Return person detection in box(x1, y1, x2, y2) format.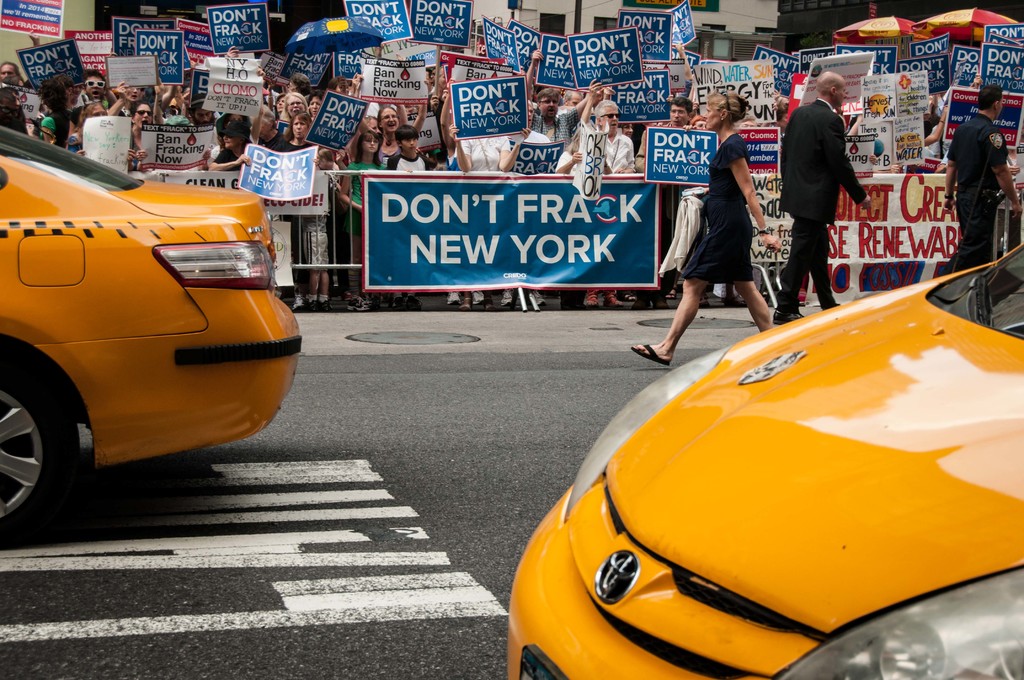
box(205, 116, 252, 174).
